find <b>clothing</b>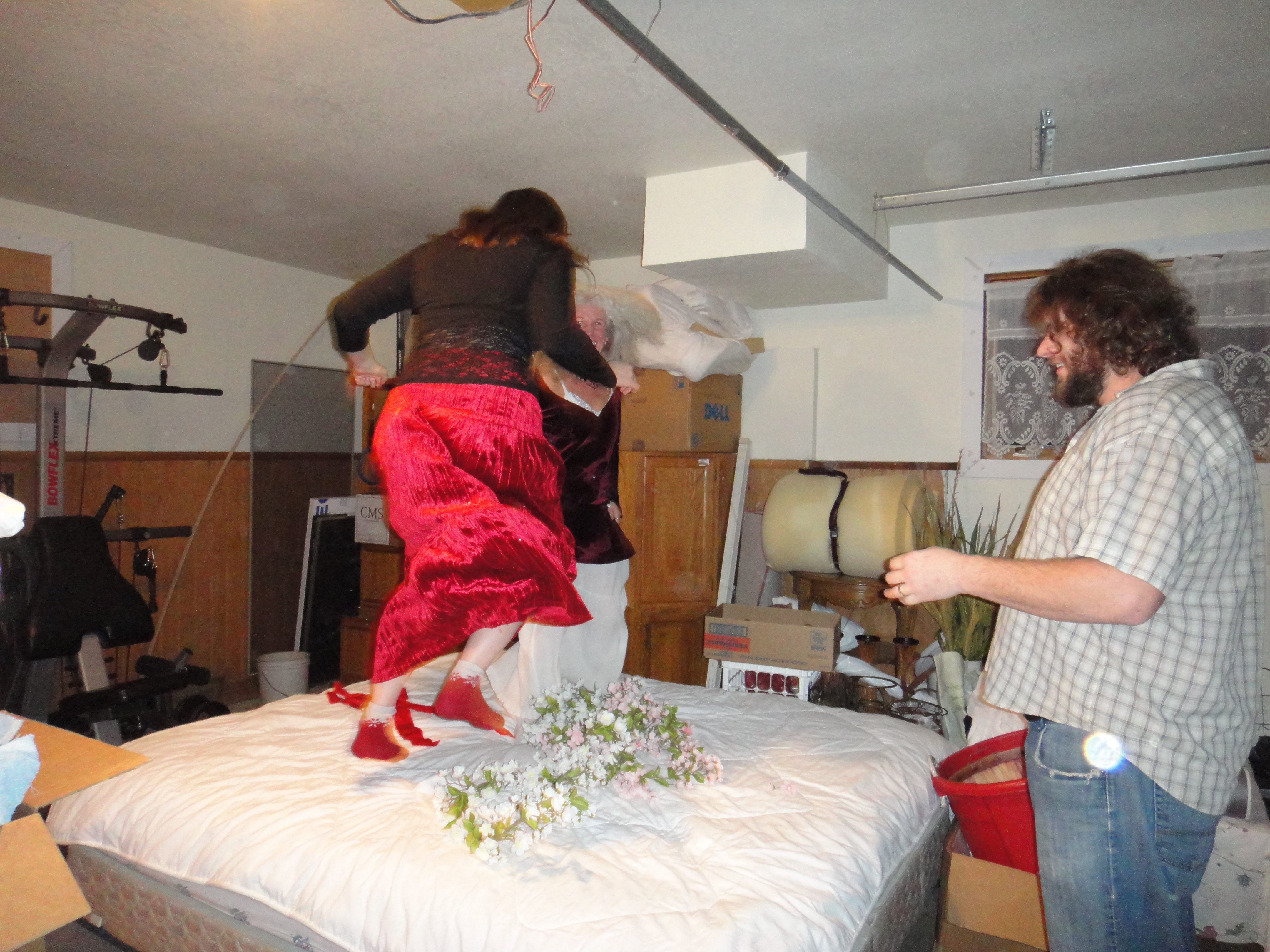
box(127, 193, 149, 215)
